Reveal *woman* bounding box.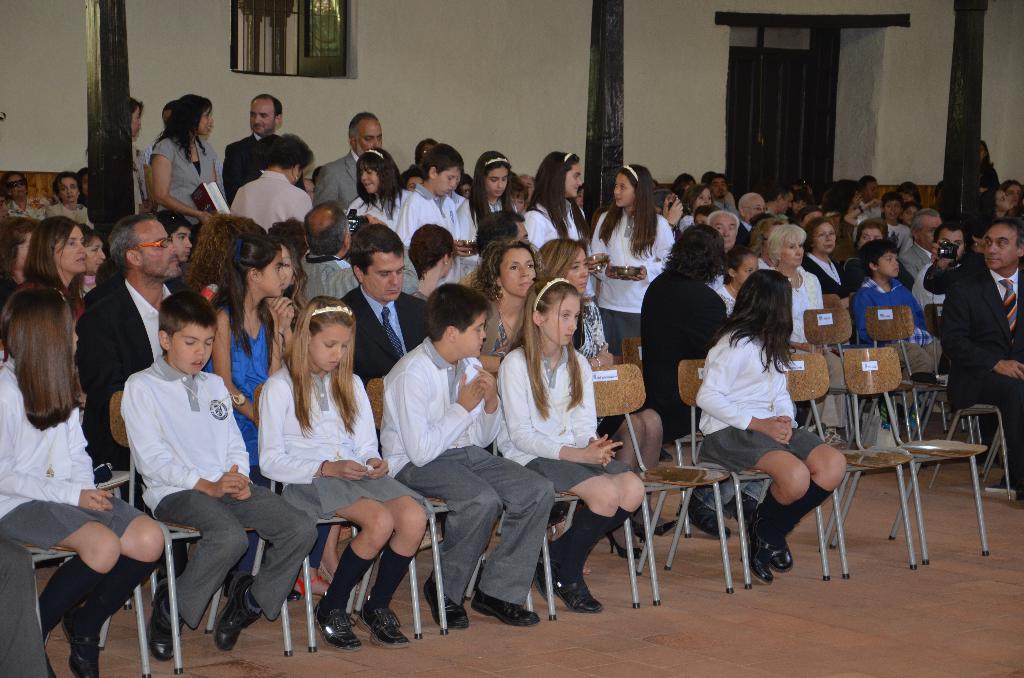
Revealed: detection(758, 225, 837, 446).
